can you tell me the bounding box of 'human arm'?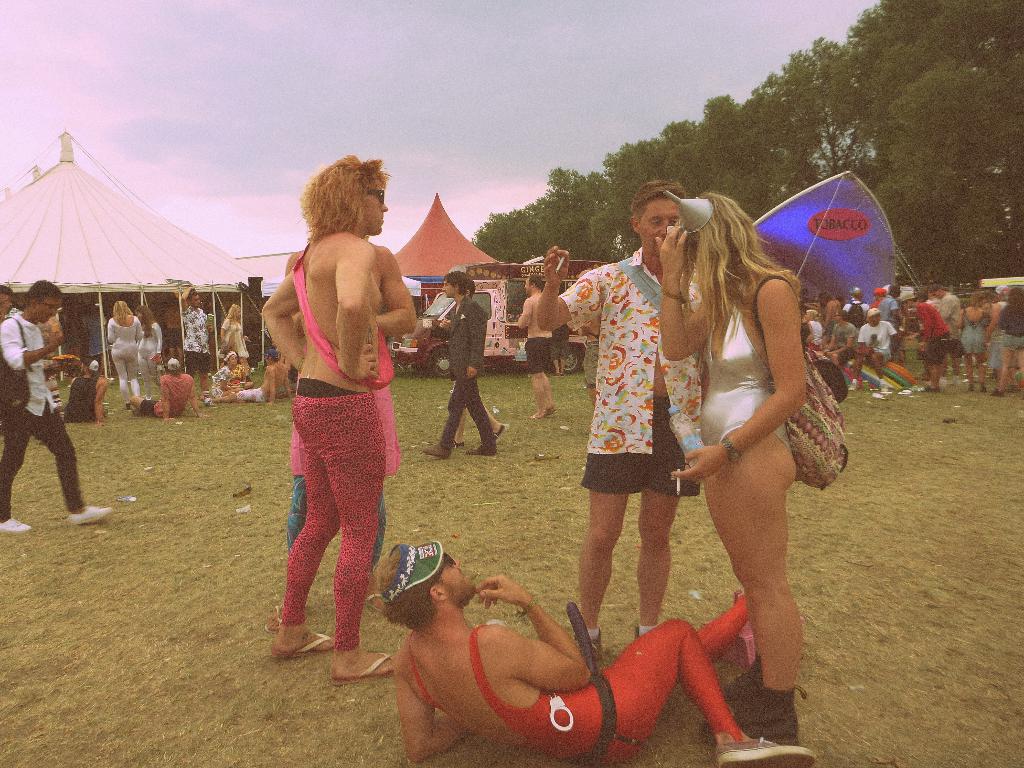
[left=858, top=319, right=881, bottom=352].
